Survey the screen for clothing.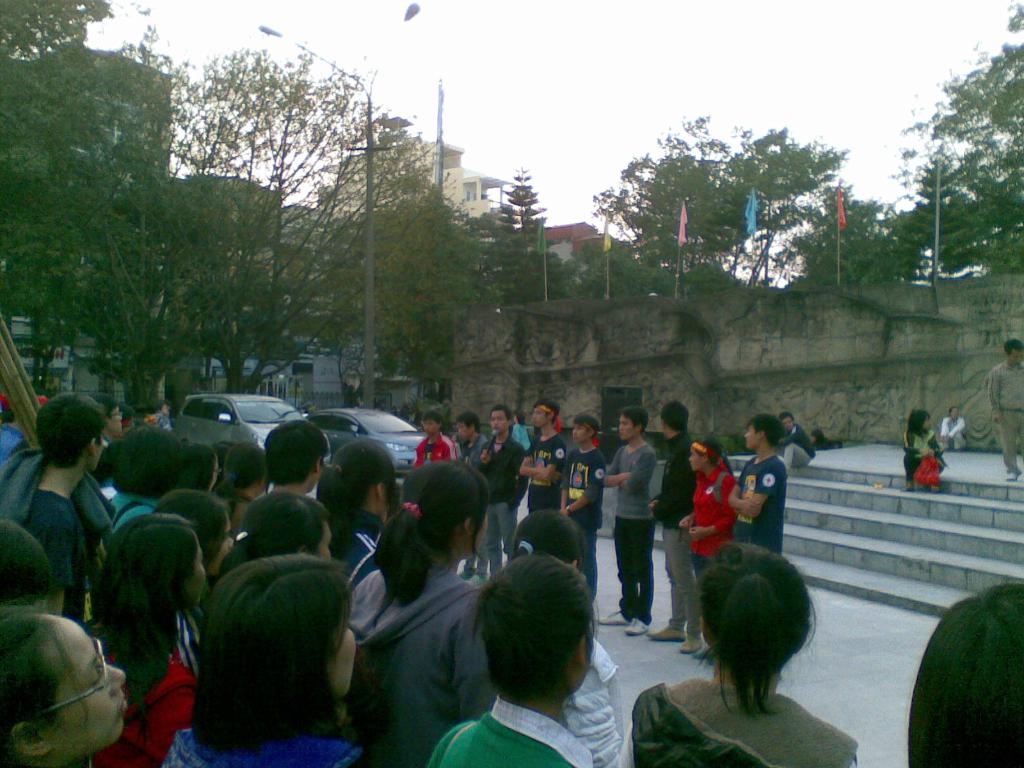
Survey found: 457/435/486/573.
